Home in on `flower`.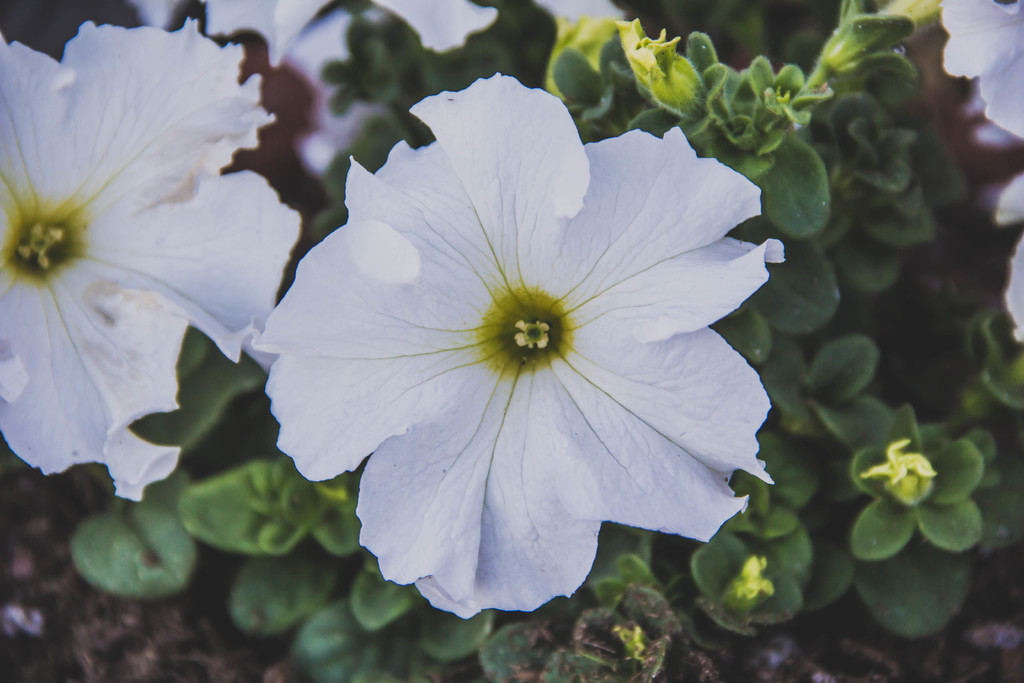
Homed in at (1004,231,1023,352).
